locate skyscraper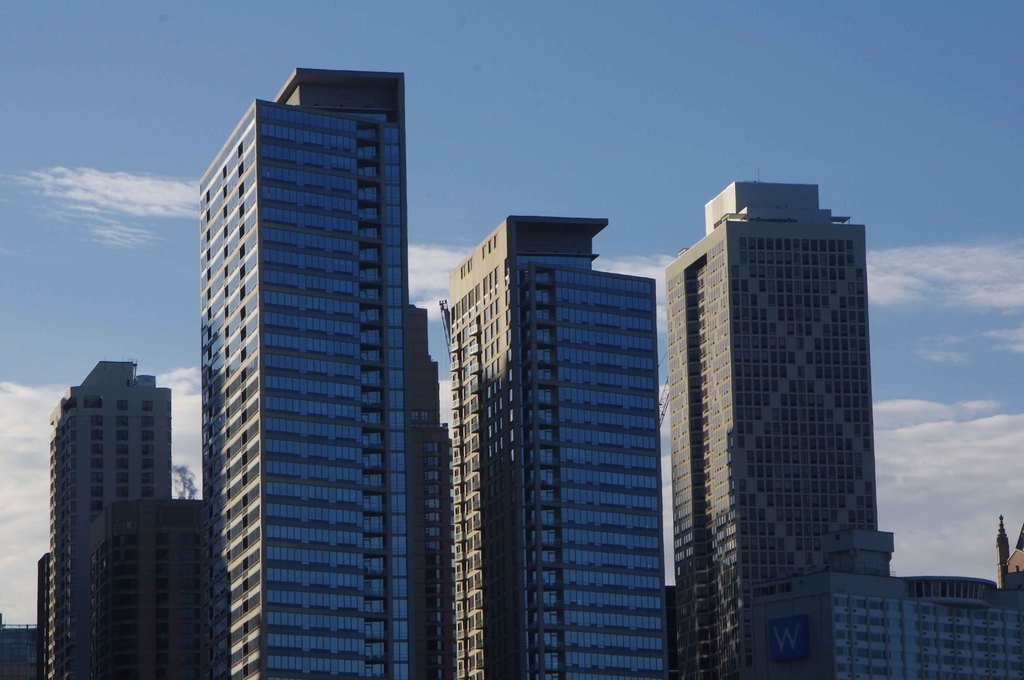
454, 213, 666, 679
